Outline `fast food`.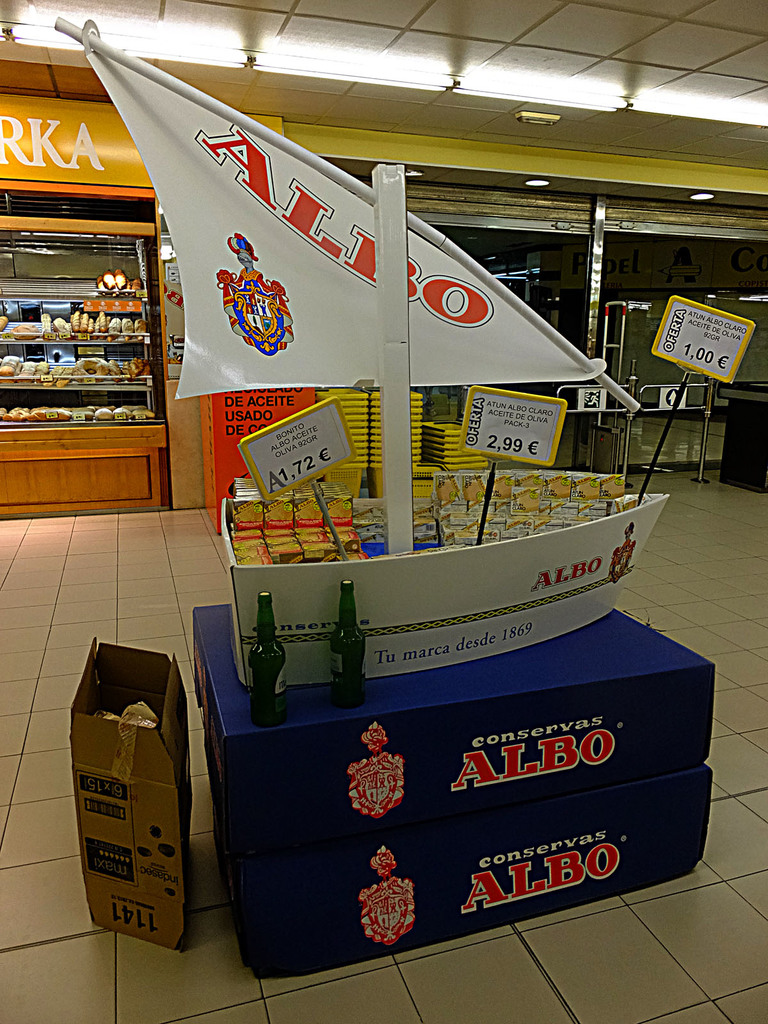
Outline: (101,269,140,297).
